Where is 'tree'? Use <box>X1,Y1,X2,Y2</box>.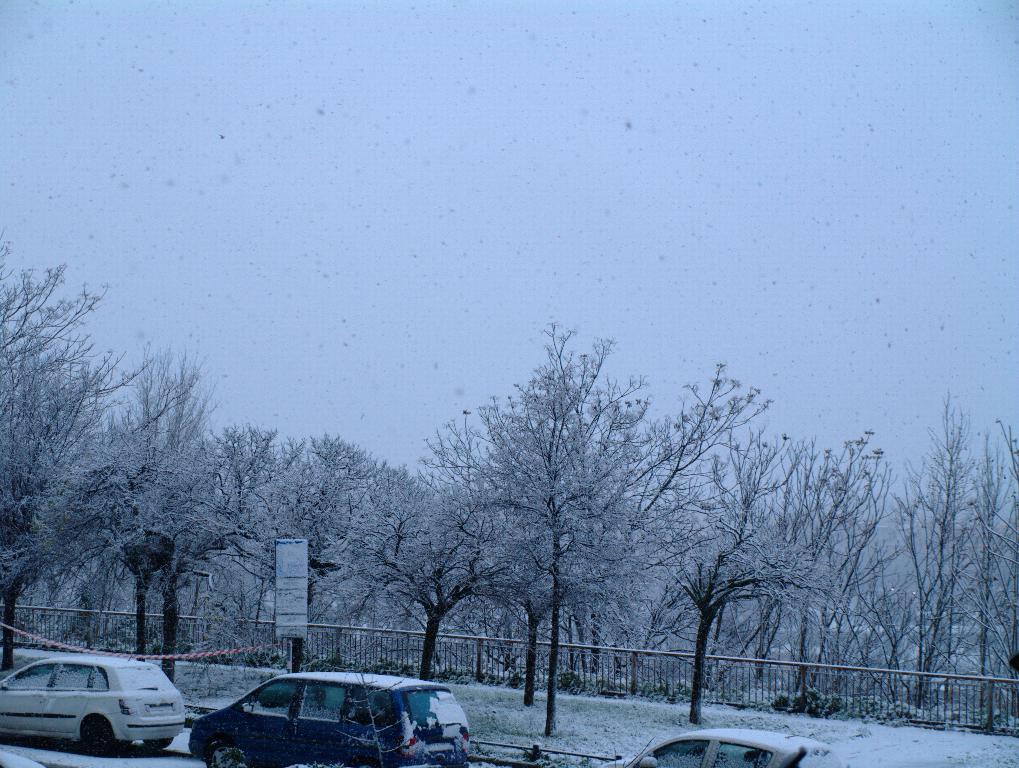
<box>725,454,844,690</box>.
